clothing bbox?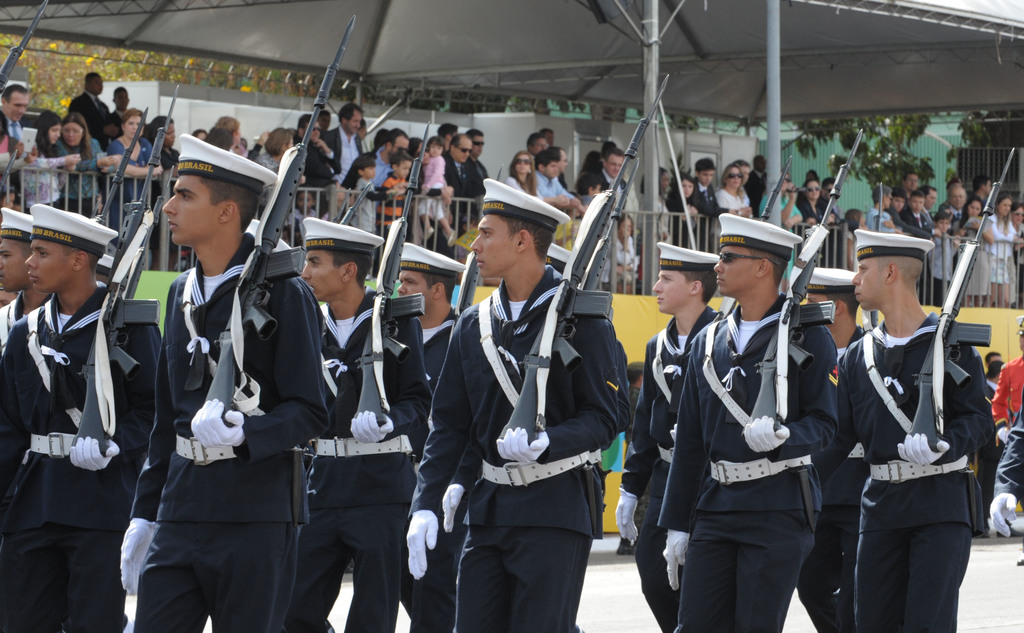
bbox(51, 134, 109, 222)
